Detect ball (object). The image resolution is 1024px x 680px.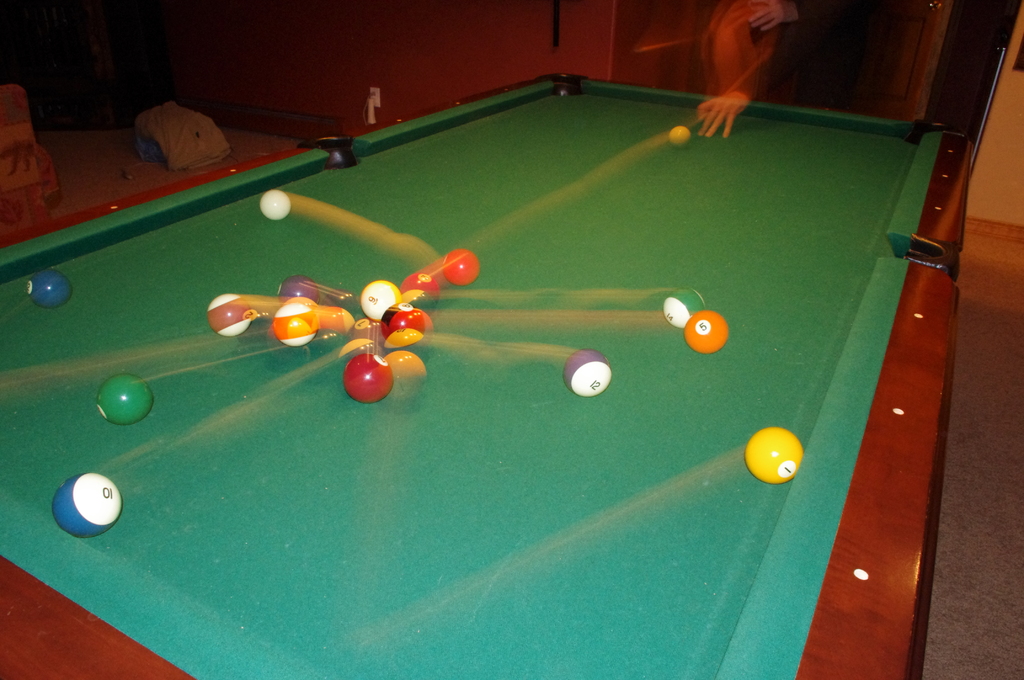
(left=27, top=270, right=76, bottom=312).
